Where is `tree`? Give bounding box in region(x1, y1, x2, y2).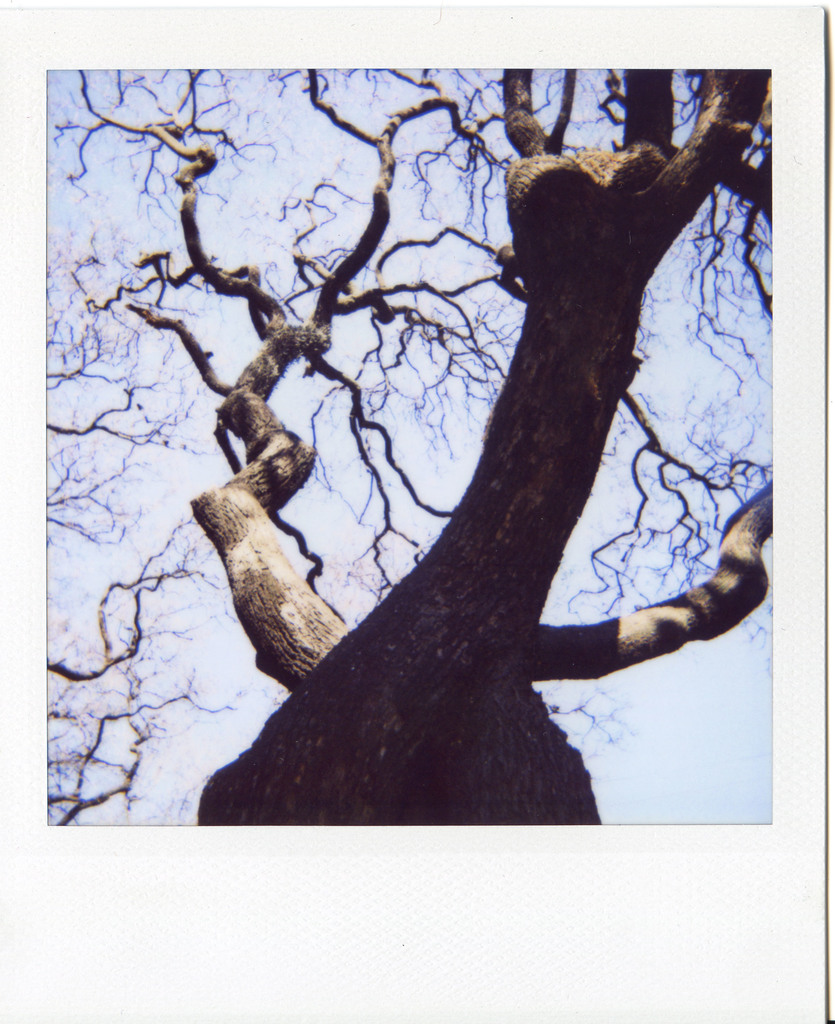
region(36, 68, 773, 833).
